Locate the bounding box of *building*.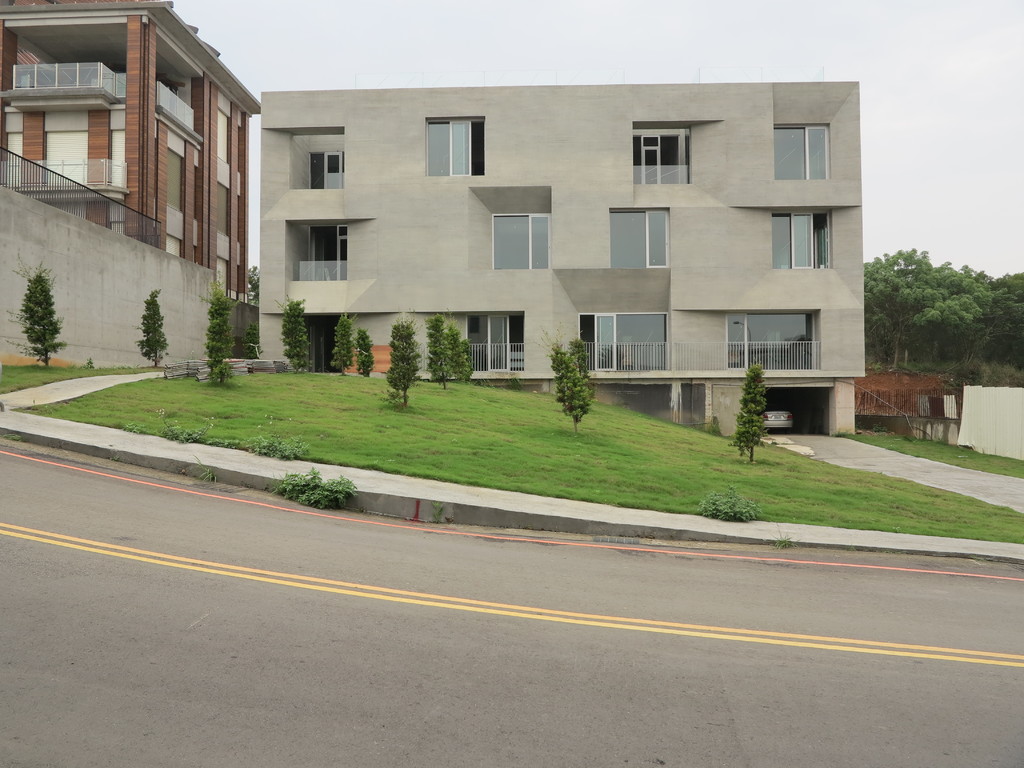
Bounding box: detection(256, 78, 866, 437).
